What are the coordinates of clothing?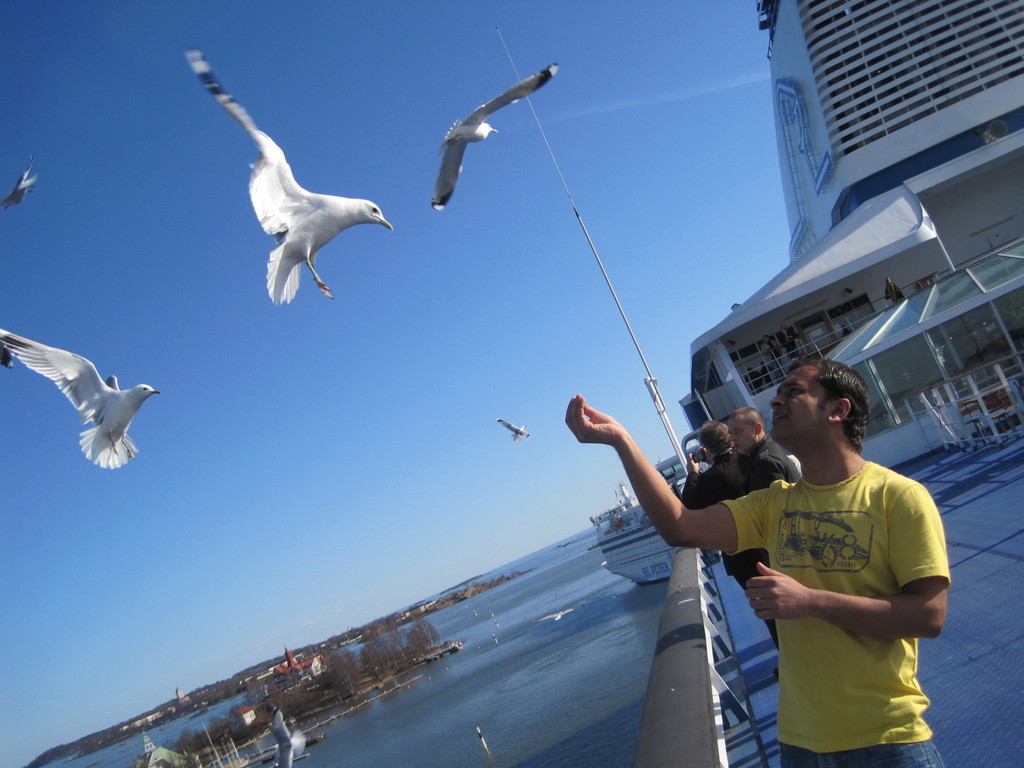
l=741, t=440, r=798, b=492.
